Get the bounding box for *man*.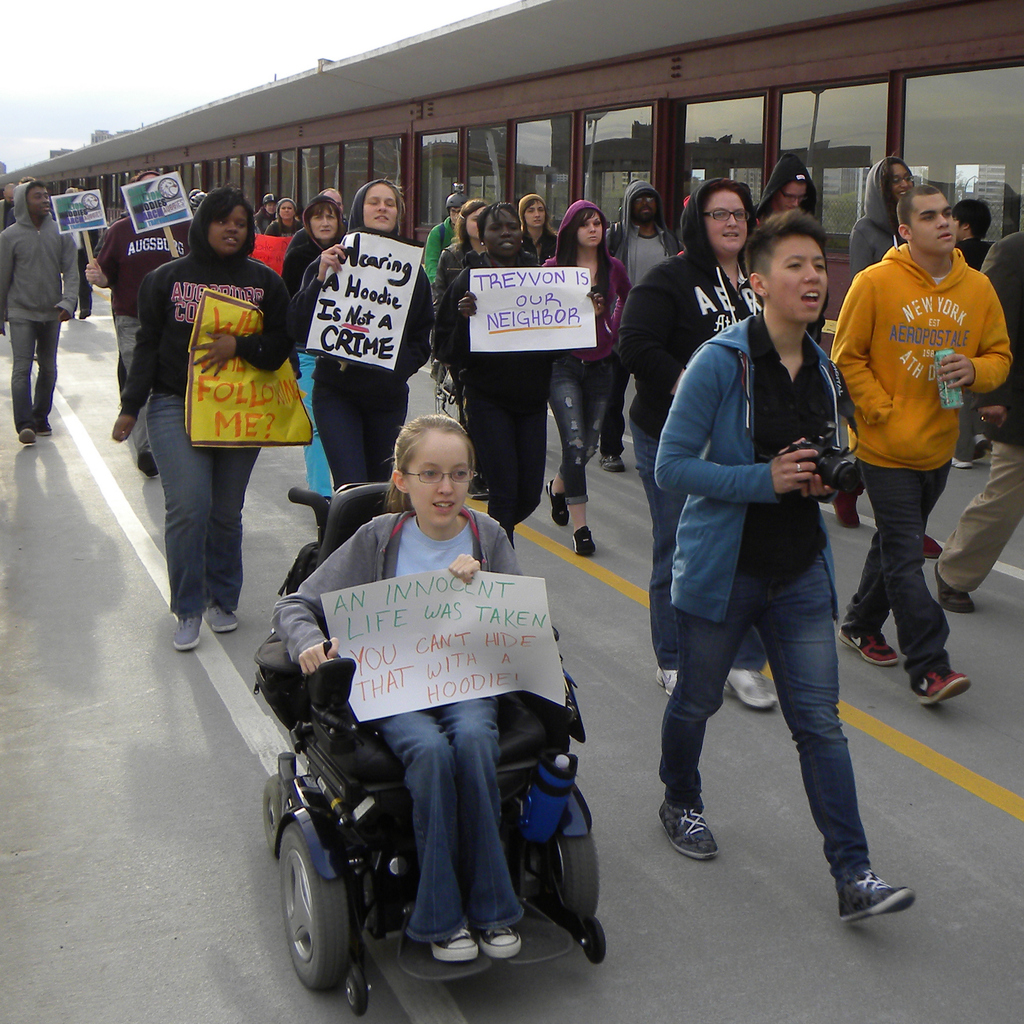
pyautogui.locateOnScreen(935, 213, 1023, 614).
